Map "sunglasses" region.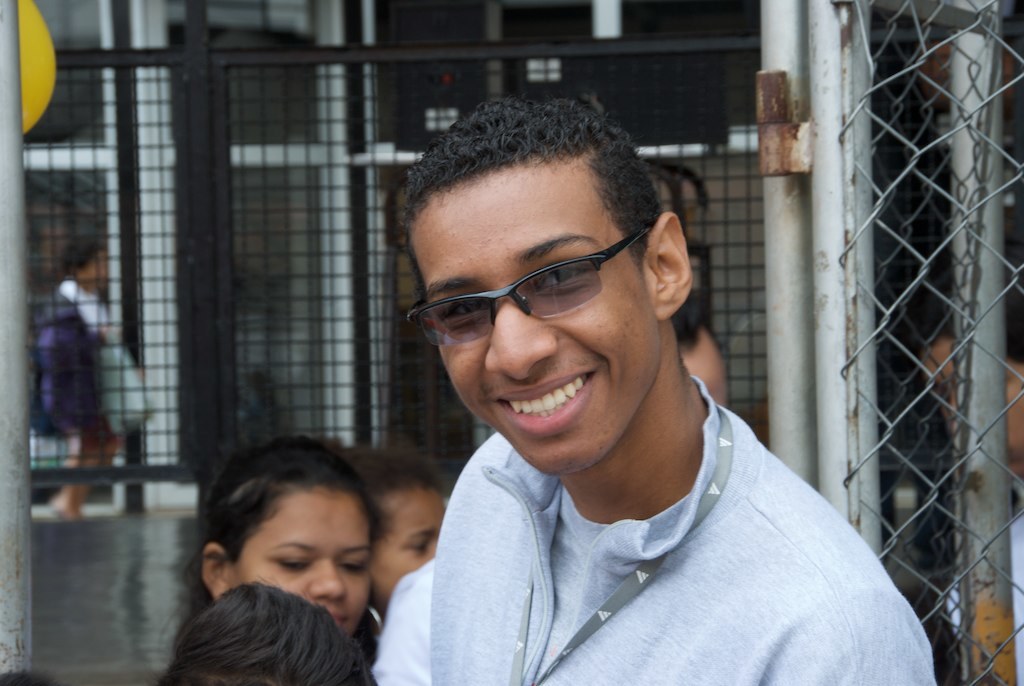
Mapped to {"x1": 408, "y1": 225, "x2": 651, "y2": 346}.
